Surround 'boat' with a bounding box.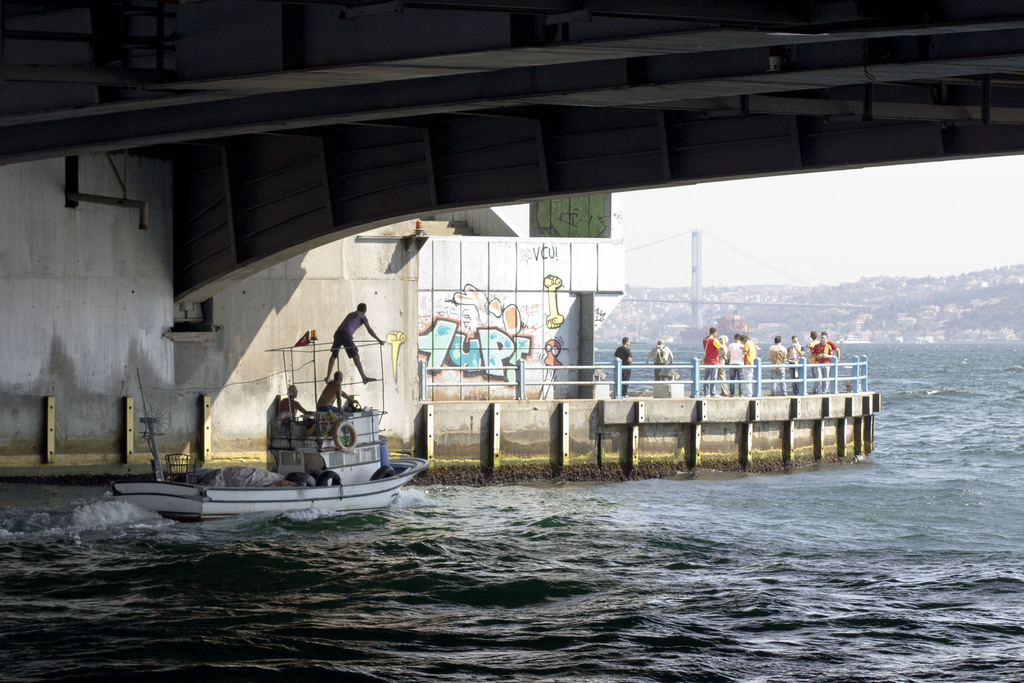
box=[114, 318, 433, 530].
